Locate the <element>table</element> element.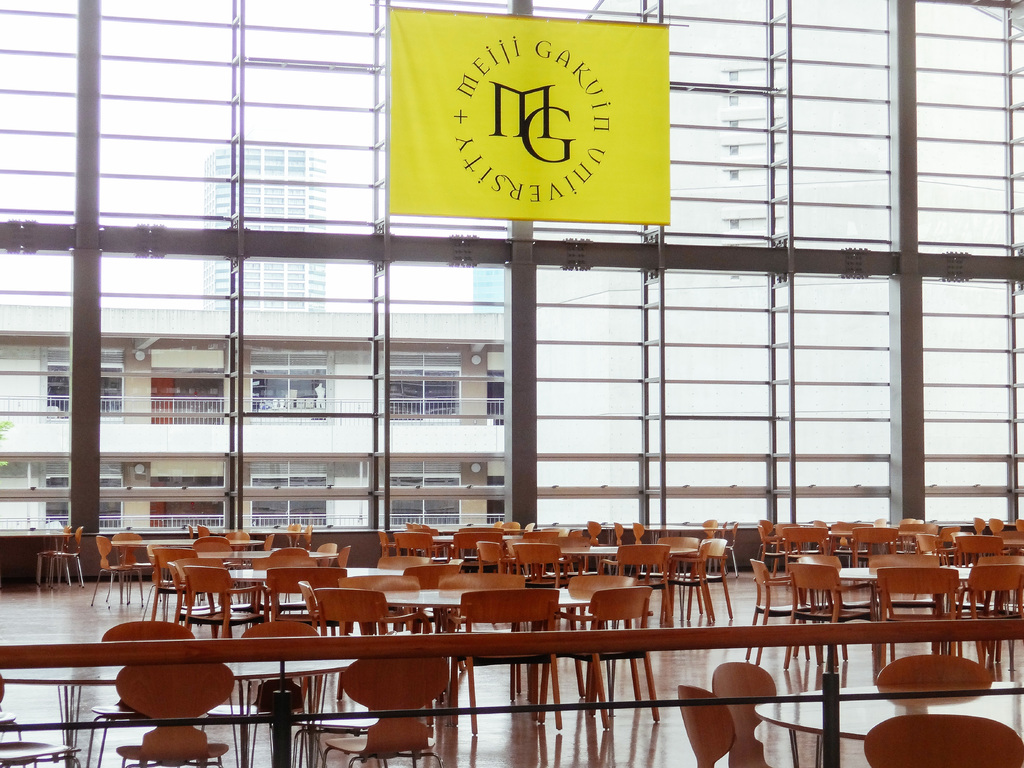
Element bbox: (x1=232, y1=567, x2=408, y2=641).
